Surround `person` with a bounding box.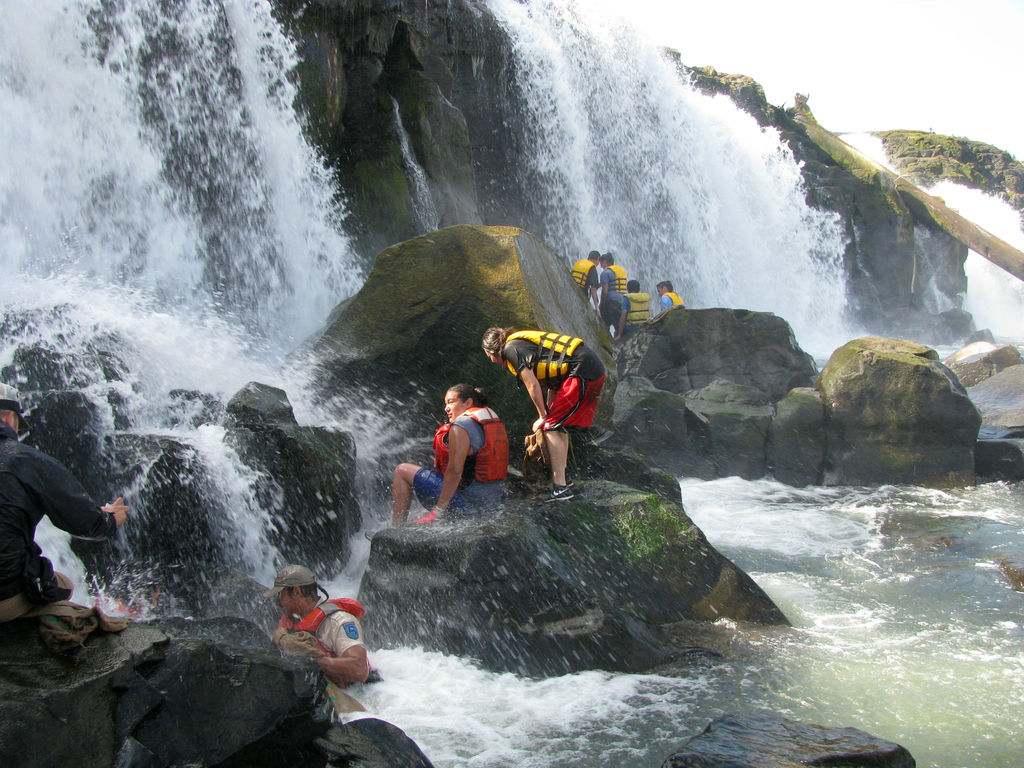
locate(262, 561, 385, 695).
